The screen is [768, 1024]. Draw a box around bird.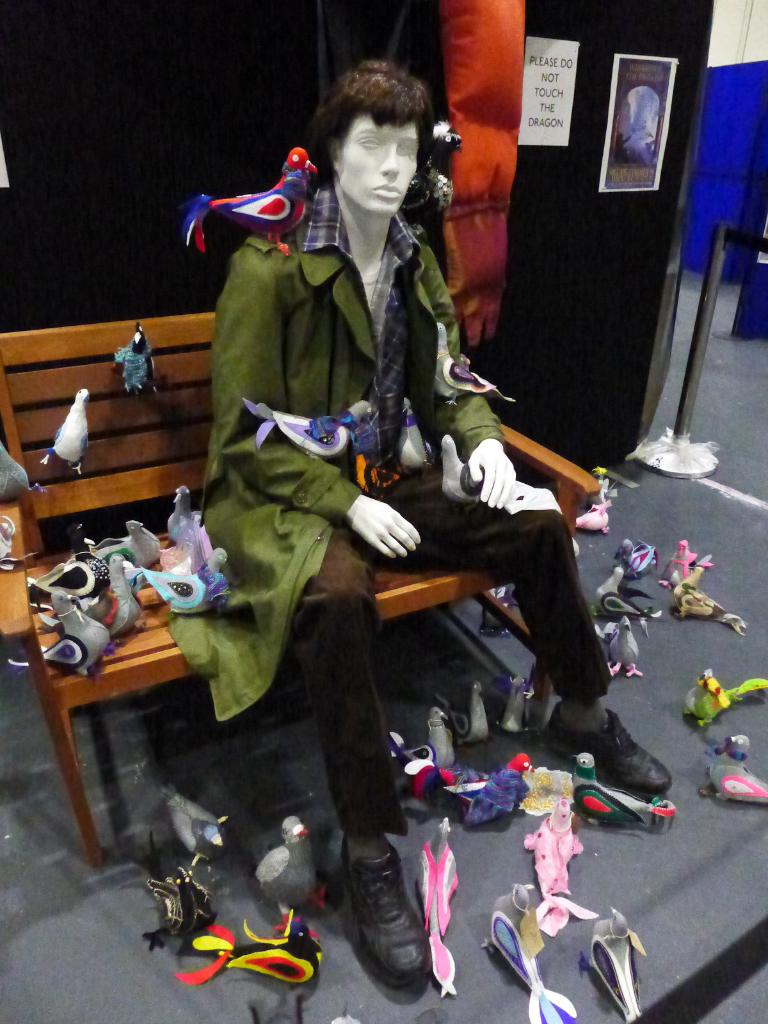
[36,550,157,645].
